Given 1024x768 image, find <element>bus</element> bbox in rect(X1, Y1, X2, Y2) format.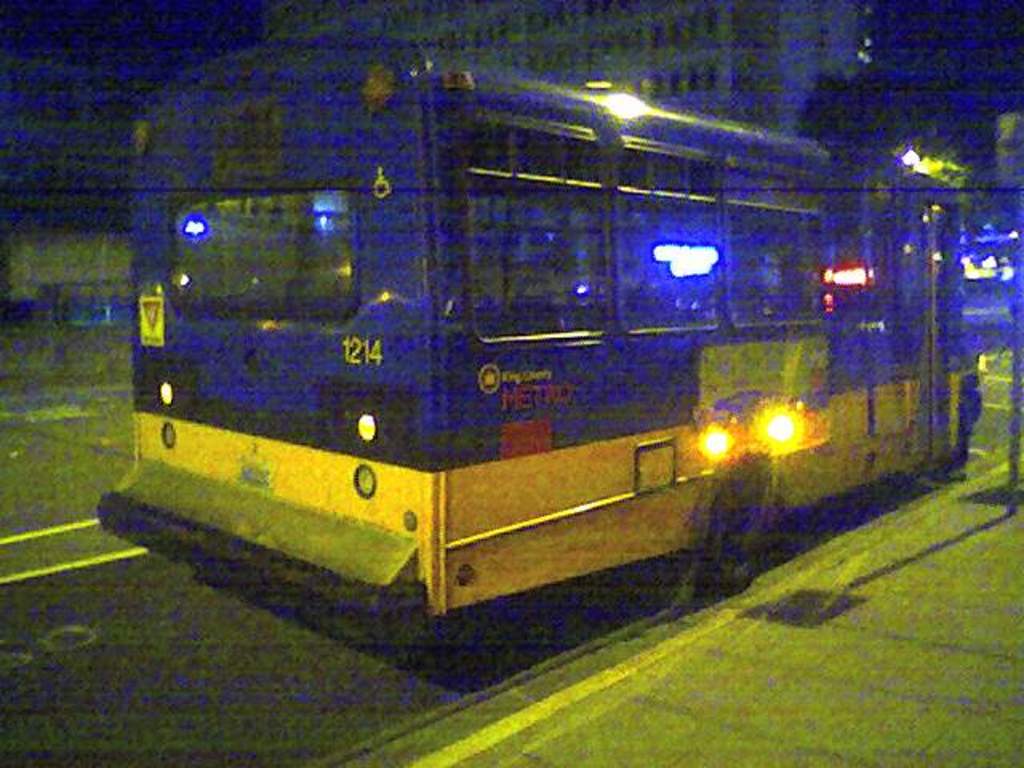
rect(93, 29, 1019, 622).
